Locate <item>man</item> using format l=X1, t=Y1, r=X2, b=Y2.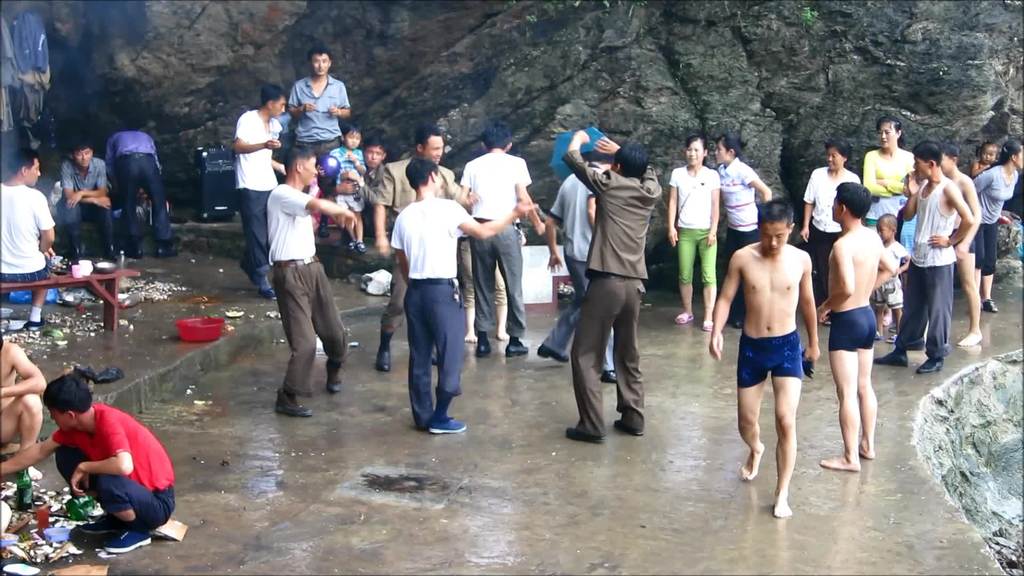
l=372, t=125, r=458, b=372.
